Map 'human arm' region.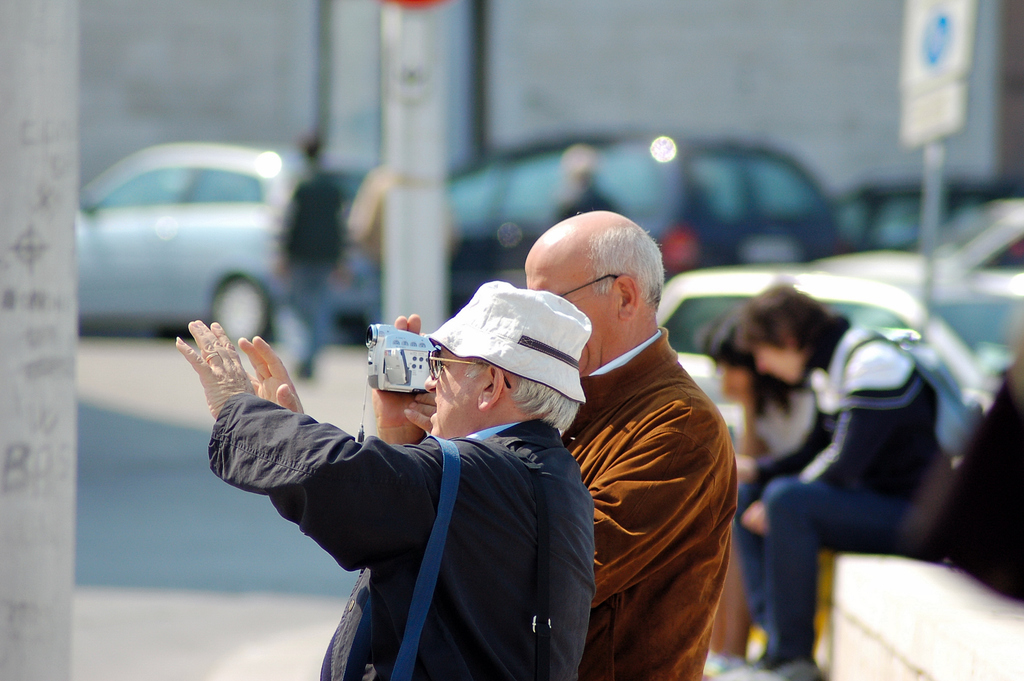
Mapped to locate(730, 407, 833, 470).
